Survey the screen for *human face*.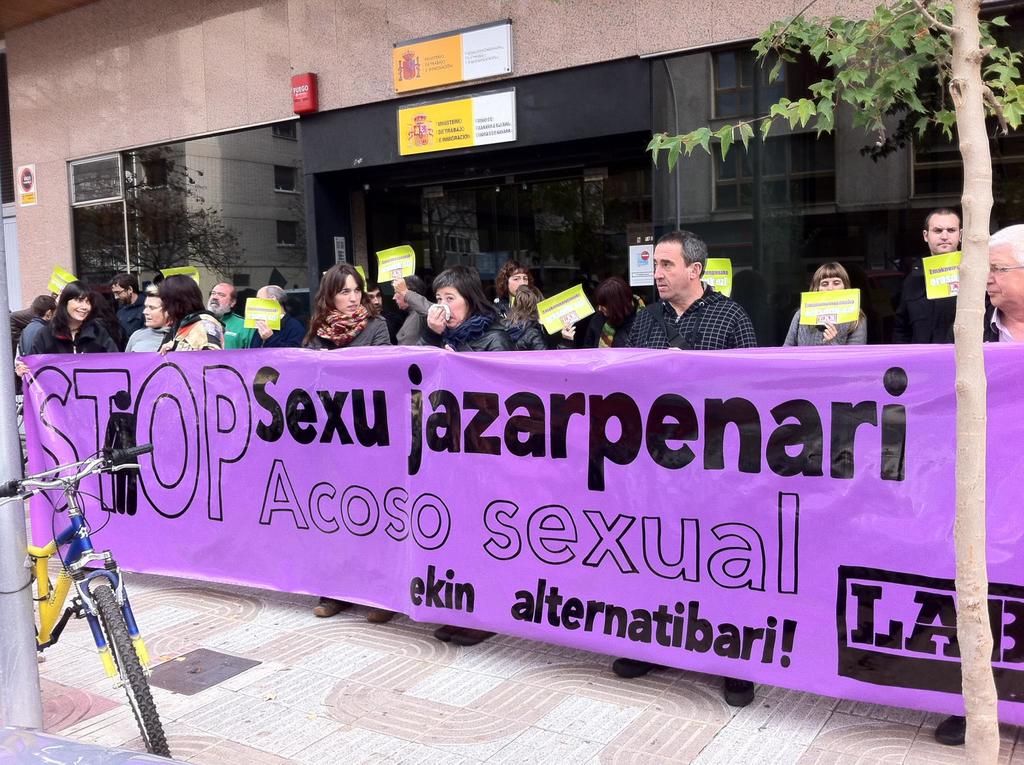
Survey found: bbox=[438, 285, 468, 331].
